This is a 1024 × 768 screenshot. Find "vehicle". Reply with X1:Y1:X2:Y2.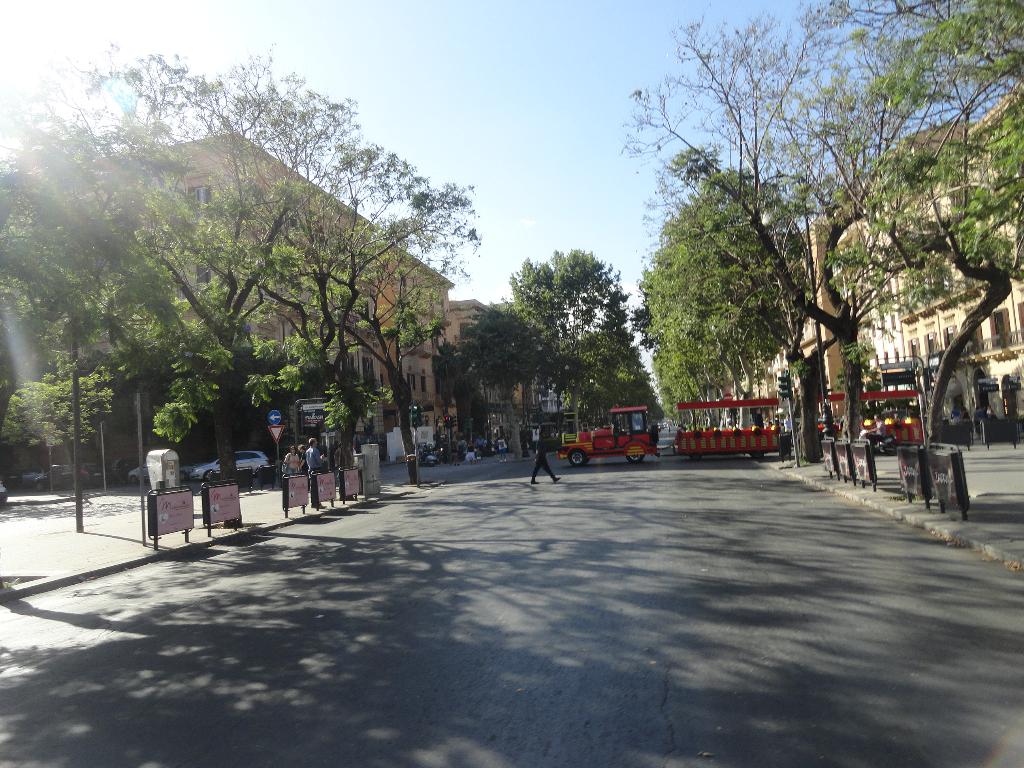
813:392:845:440.
